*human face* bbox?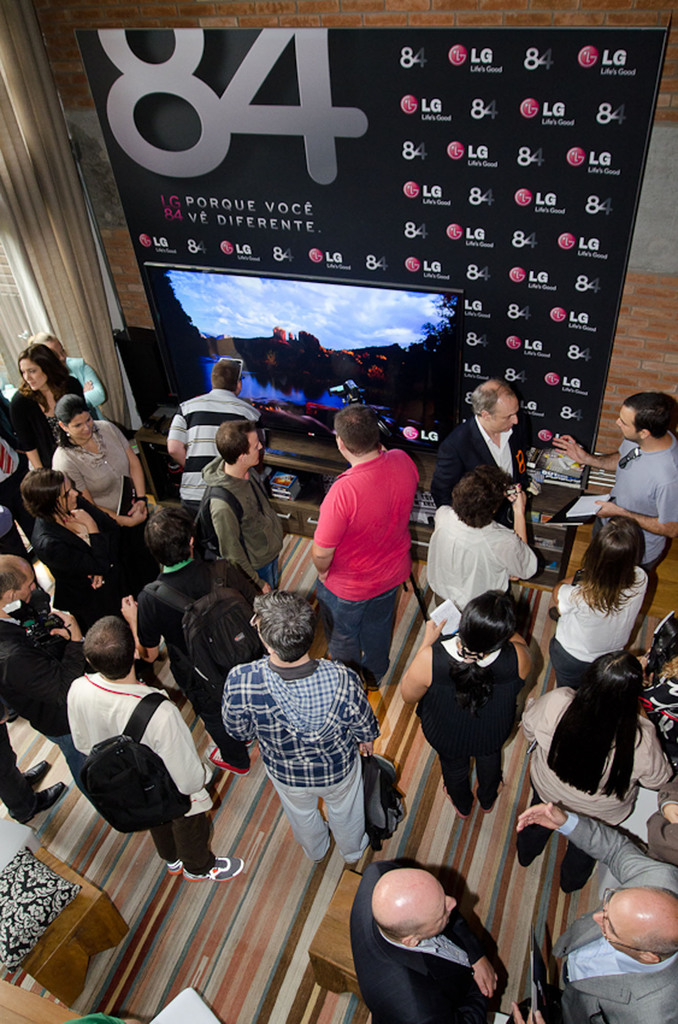
left=492, top=396, right=522, bottom=433
